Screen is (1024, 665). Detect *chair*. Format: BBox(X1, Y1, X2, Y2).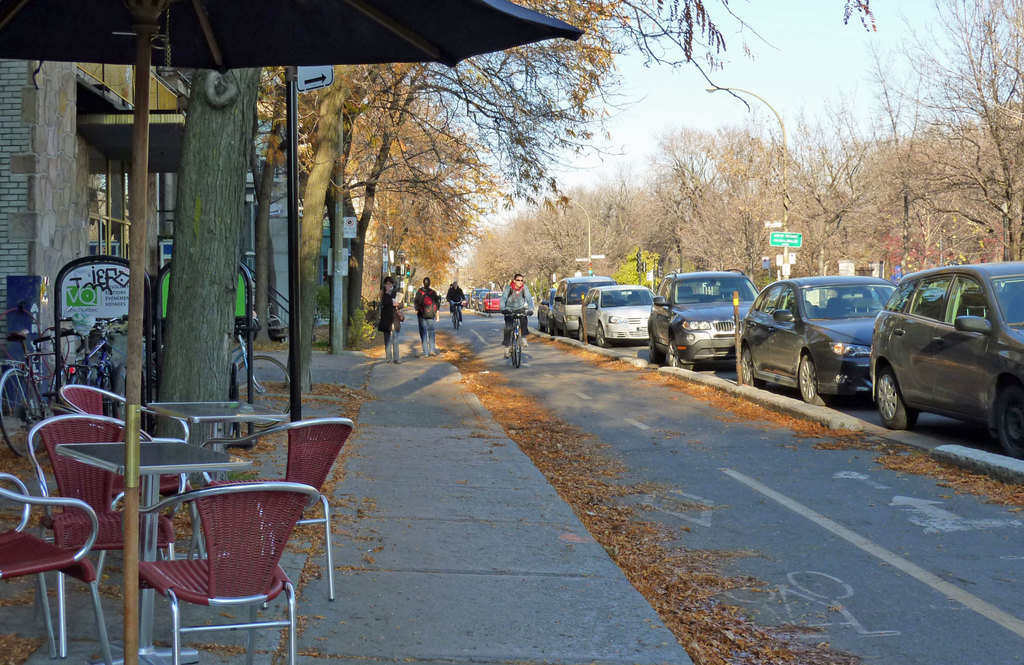
BBox(43, 411, 157, 648).
